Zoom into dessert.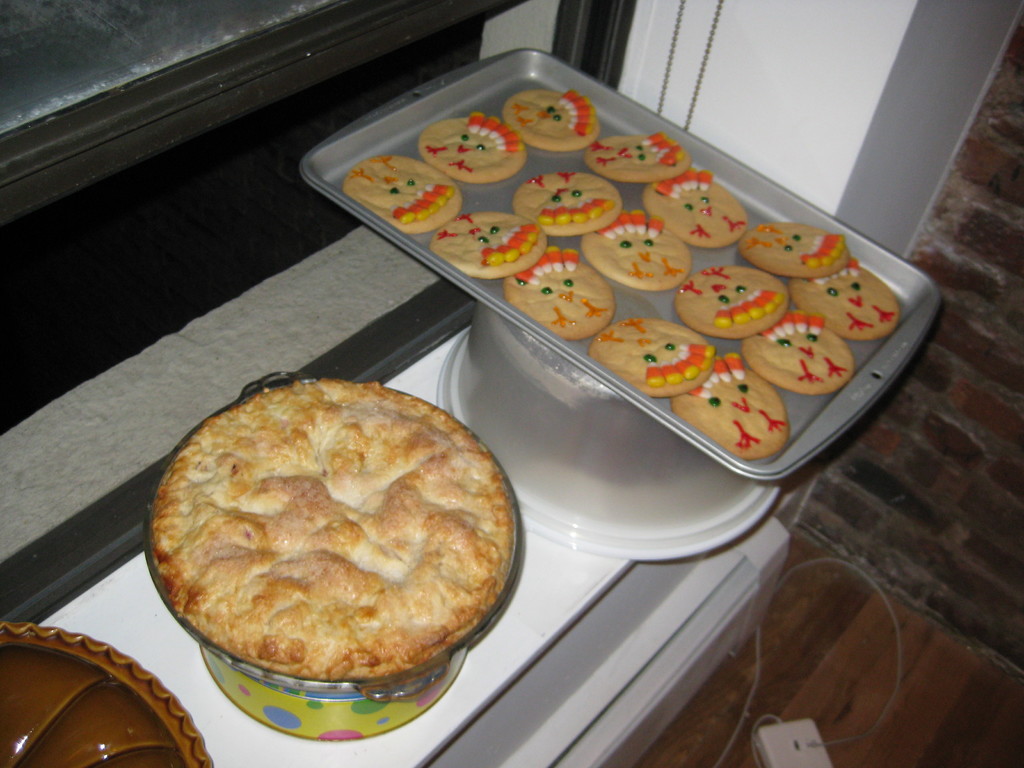
Zoom target: bbox(802, 264, 897, 338).
